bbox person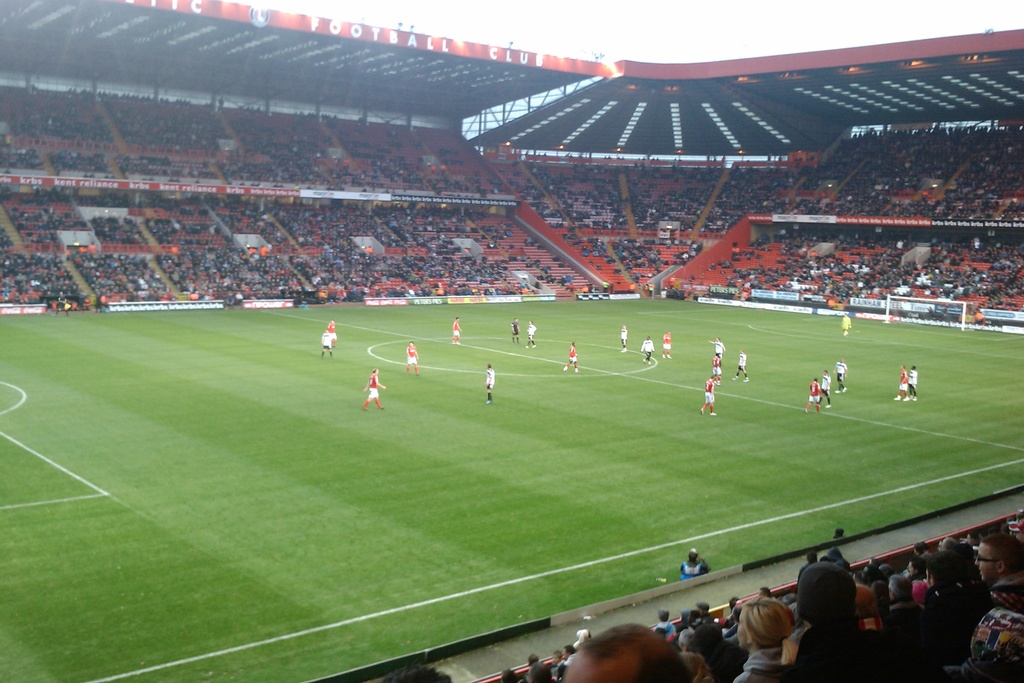
<region>525, 318, 536, 349</region>
